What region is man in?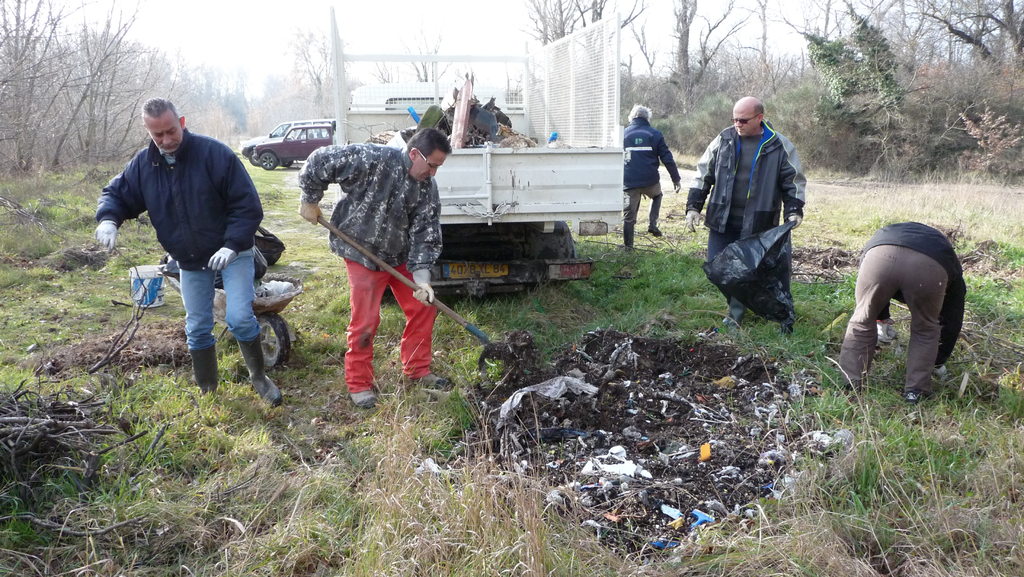
locate(621, 101, 684, 254).
